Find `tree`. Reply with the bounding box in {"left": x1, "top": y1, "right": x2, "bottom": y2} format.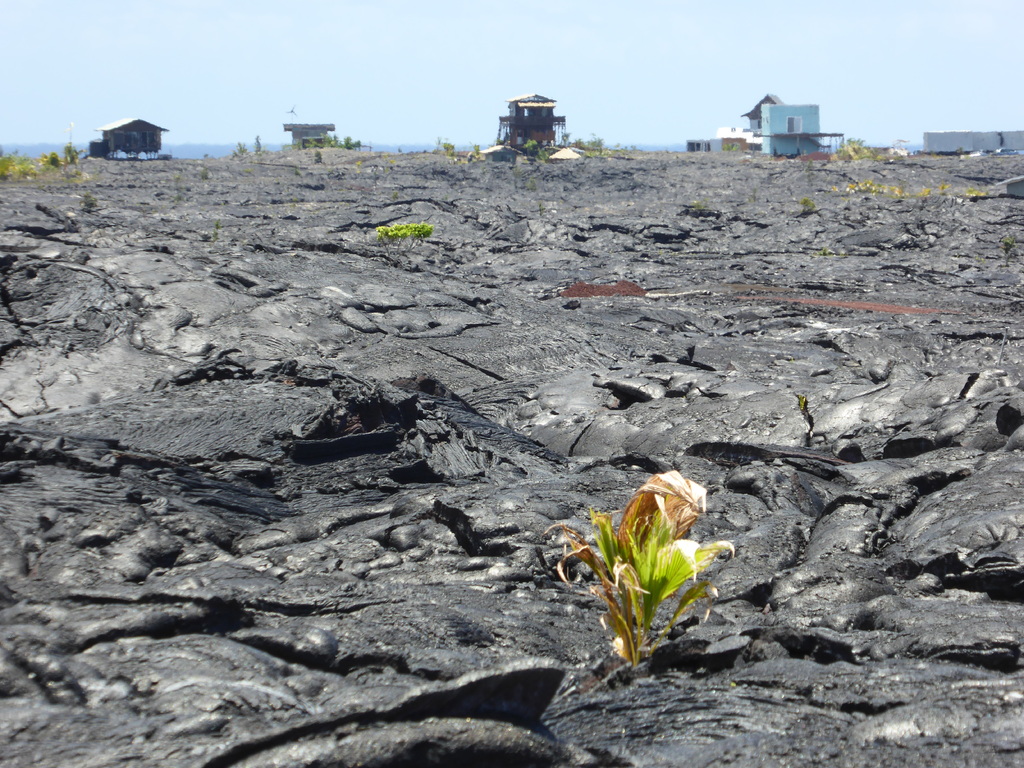
{"left": 227, "top": 135, "right": 267, "bottom": 160}.
